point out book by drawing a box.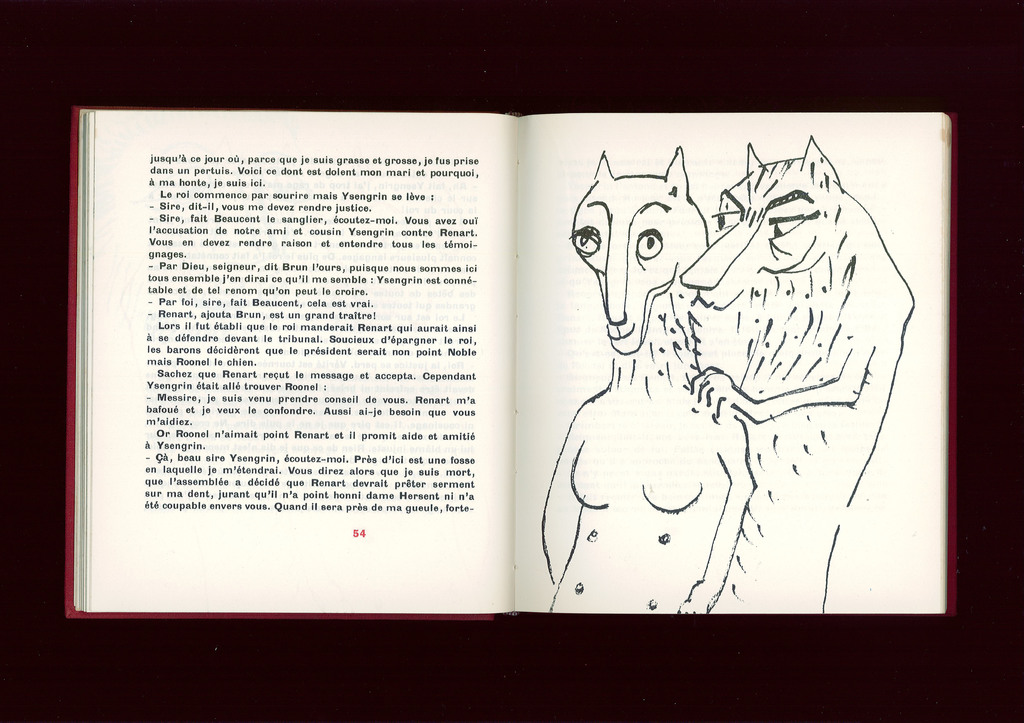
bbox=(54, 114, 952, 628).
